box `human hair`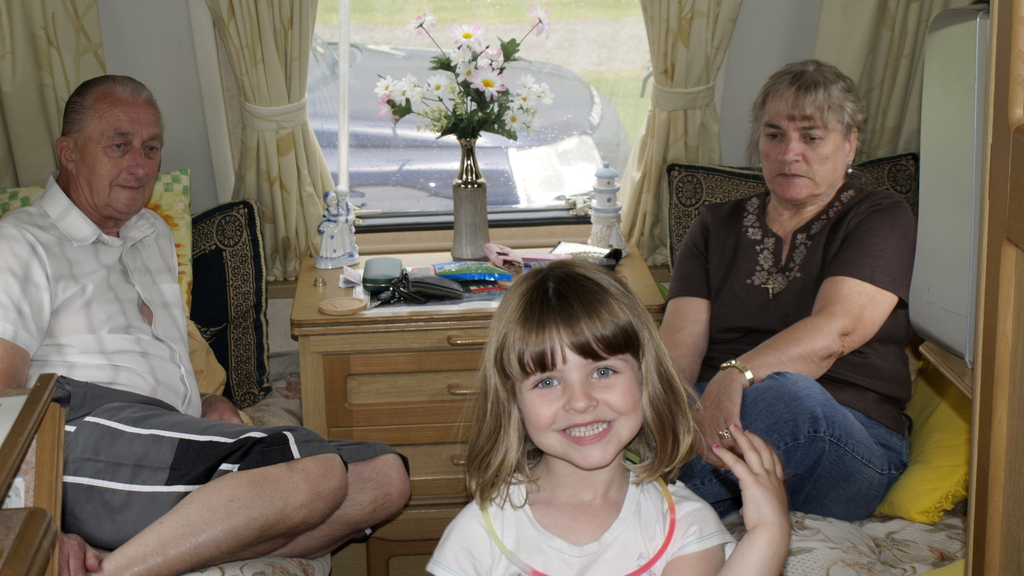
crop(745, 55, 871, 152)
